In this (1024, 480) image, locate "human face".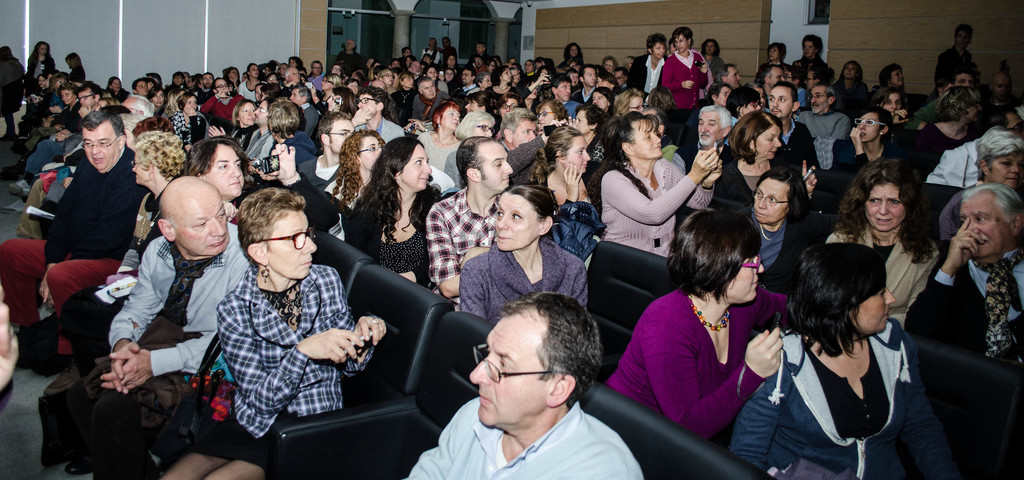
Bounding box: (321, 76, 334, 91).
